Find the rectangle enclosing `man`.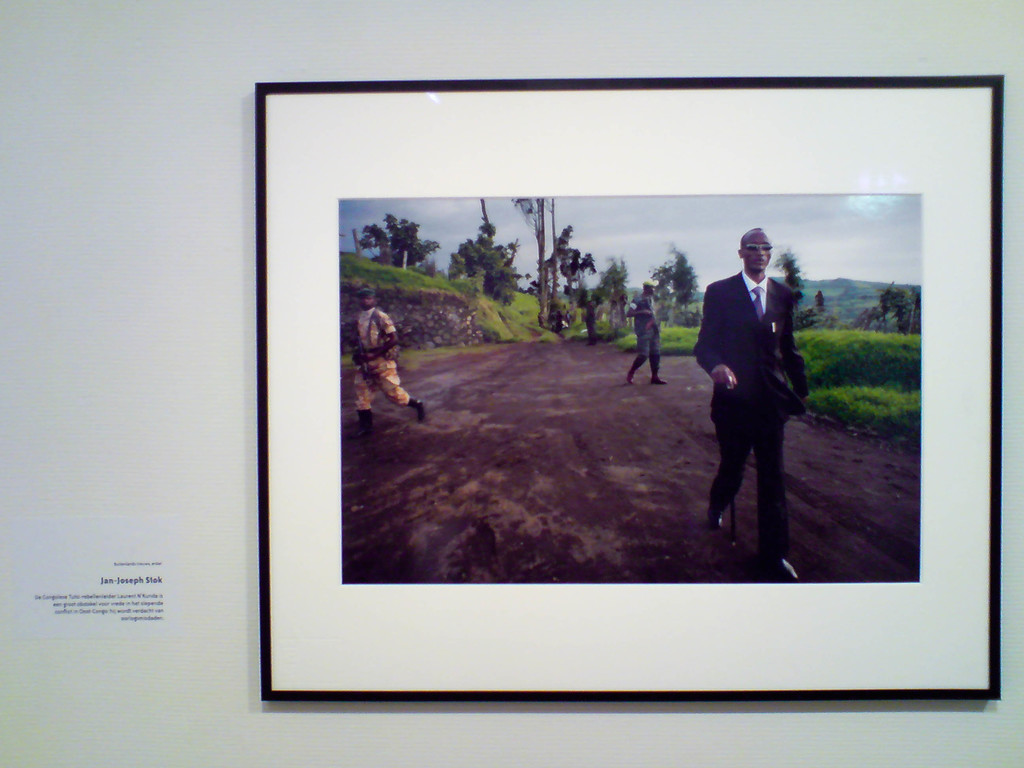
{"x1": 694, "y1": 229, "x2": 812, "y2": 580}.
